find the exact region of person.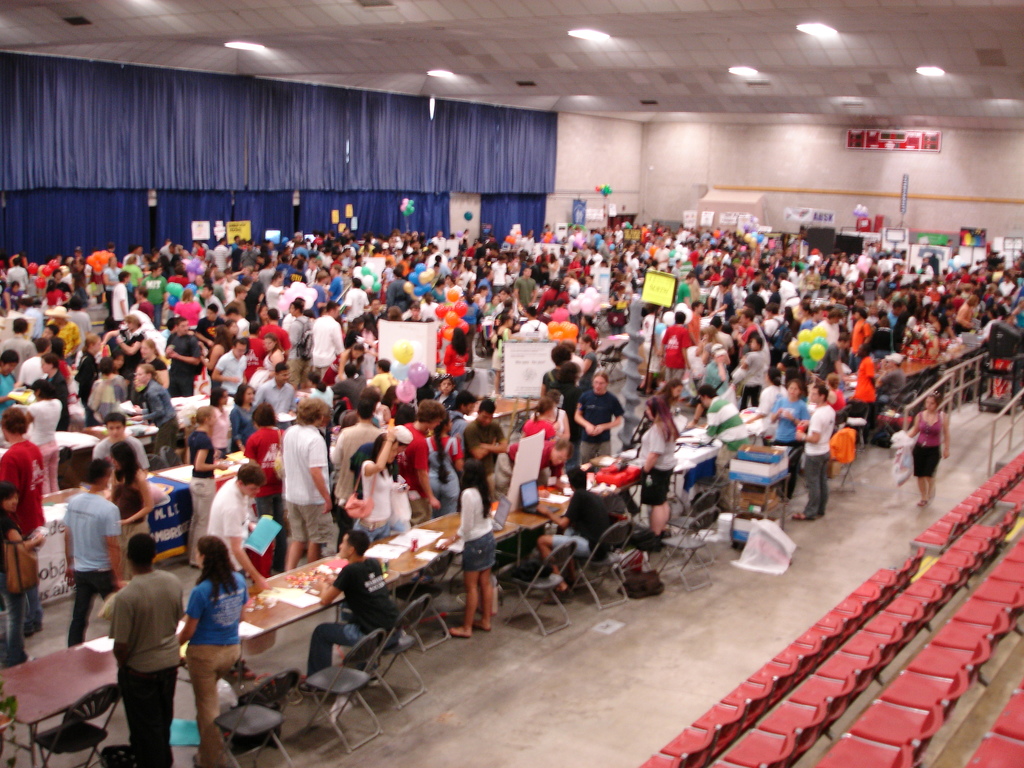
Exact region: left=310, top=302, right=343, bottom=379.
